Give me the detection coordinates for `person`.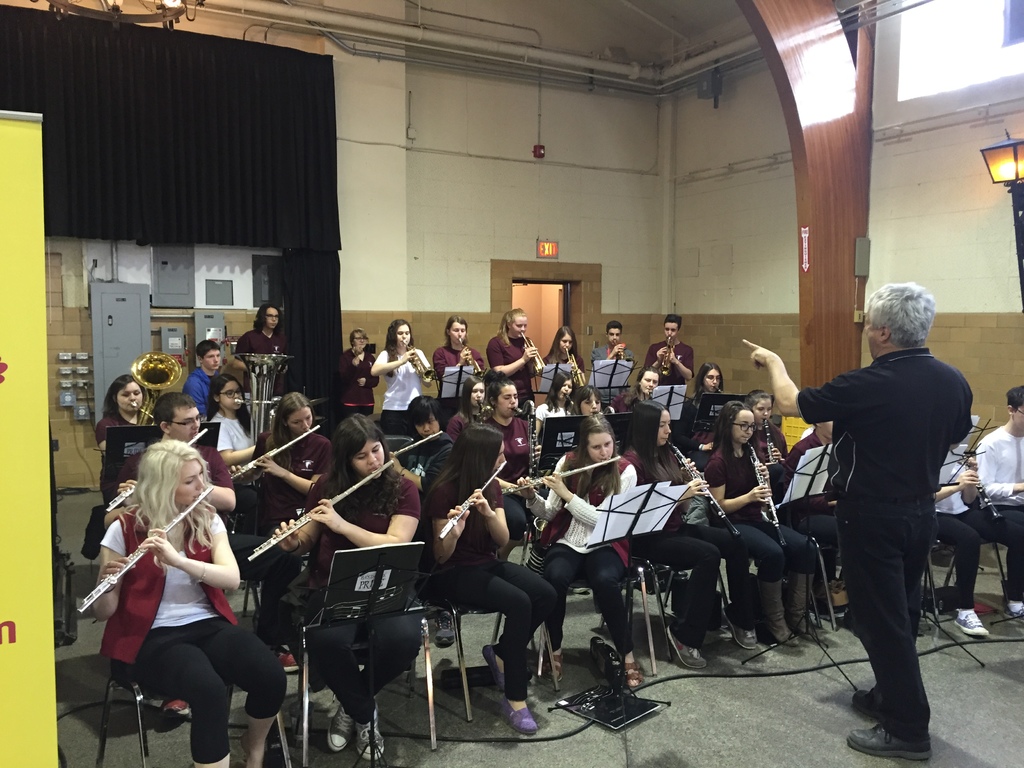
crop(206, 376, 255, 472).
